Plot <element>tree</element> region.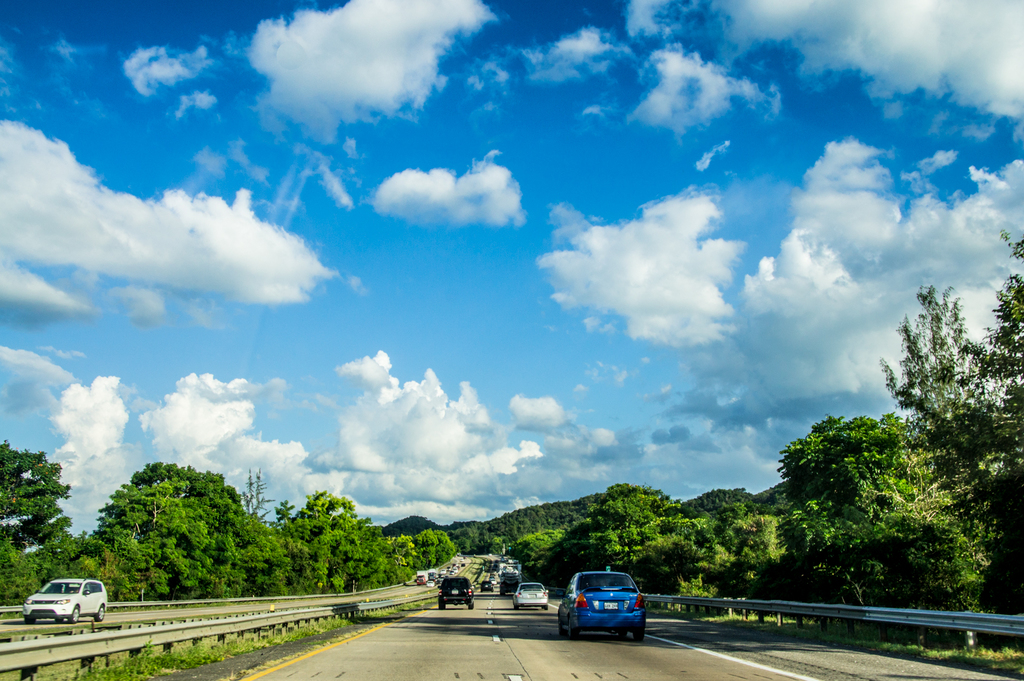
Plotted at {"x1": 872, "y1": 233, "x2": 1023, "y2": 614}.
